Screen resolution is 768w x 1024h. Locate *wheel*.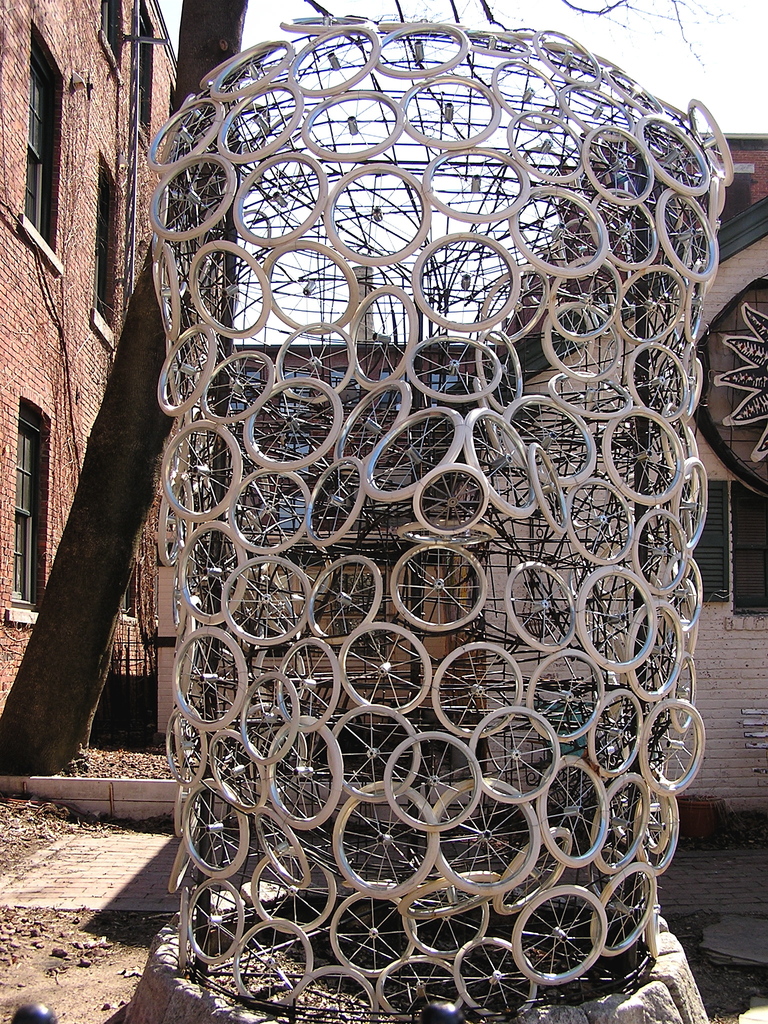
[326, 702, 420, 804].
